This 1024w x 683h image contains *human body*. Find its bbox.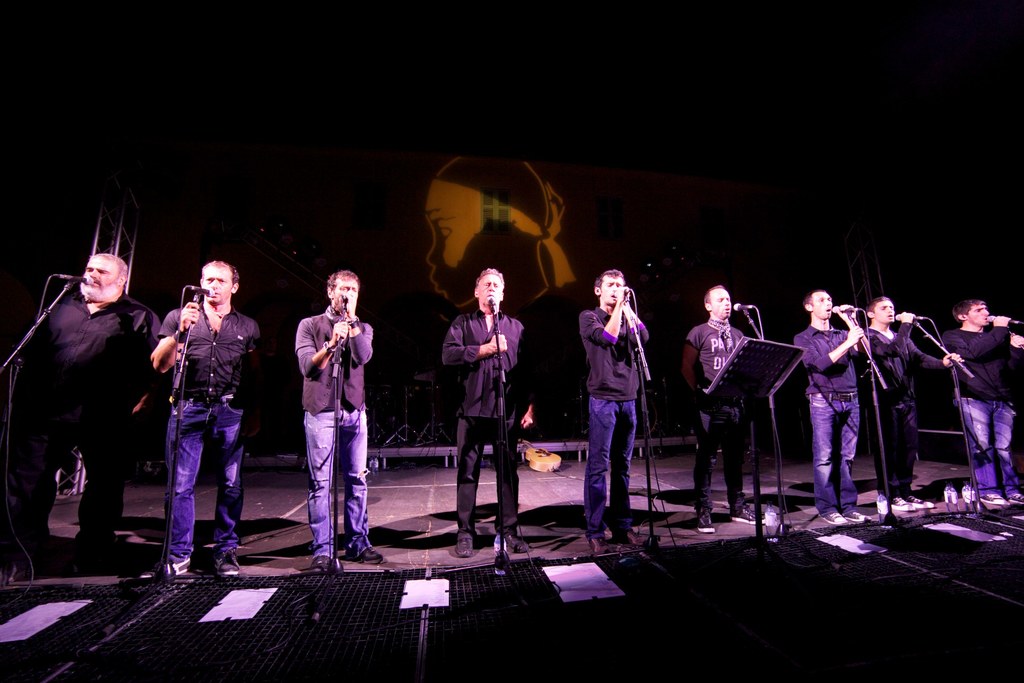
862,309,963,512.
